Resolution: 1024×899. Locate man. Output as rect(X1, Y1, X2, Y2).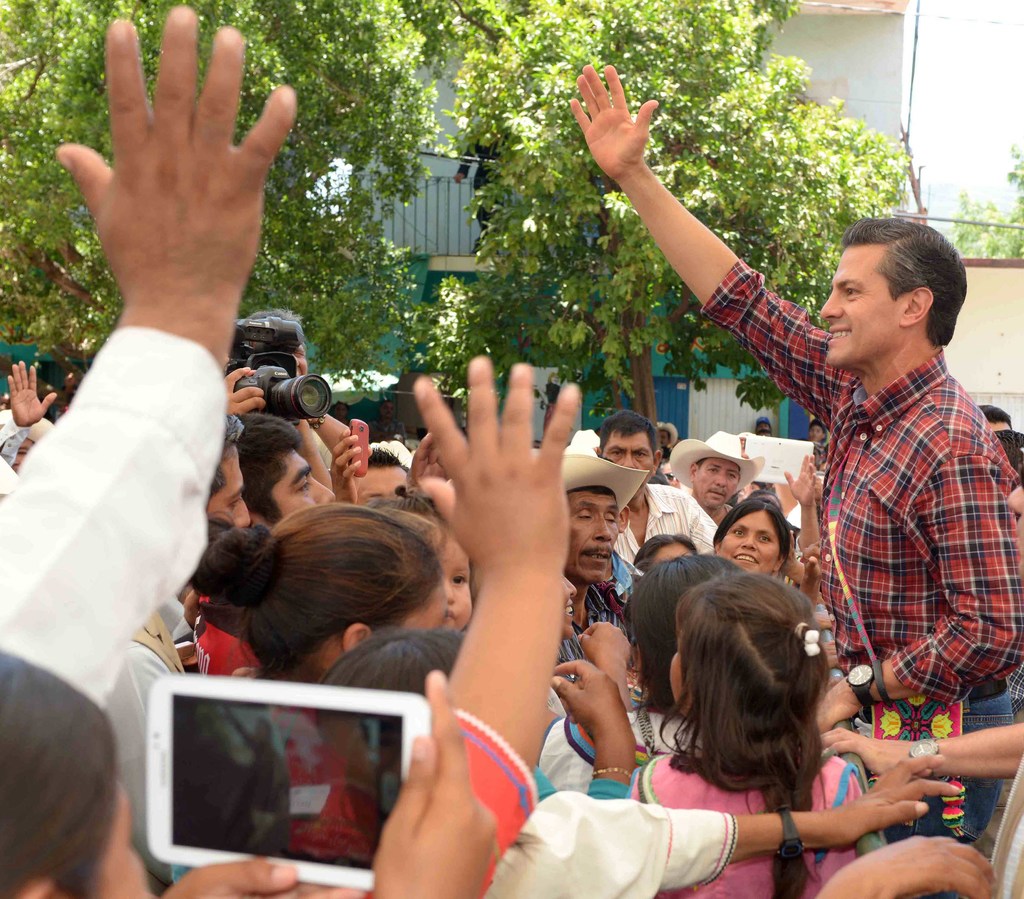
rect(238, 414, 332, 532).
